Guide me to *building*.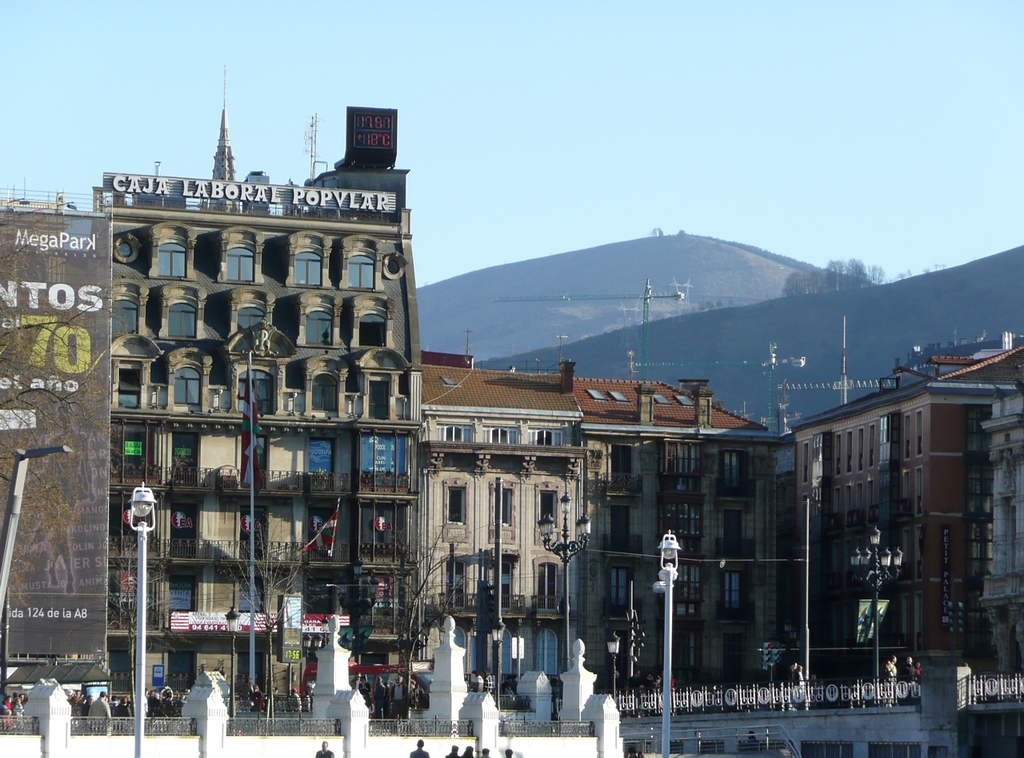
Guidance: [left=790, top=347, right=1023, bottom=706].
